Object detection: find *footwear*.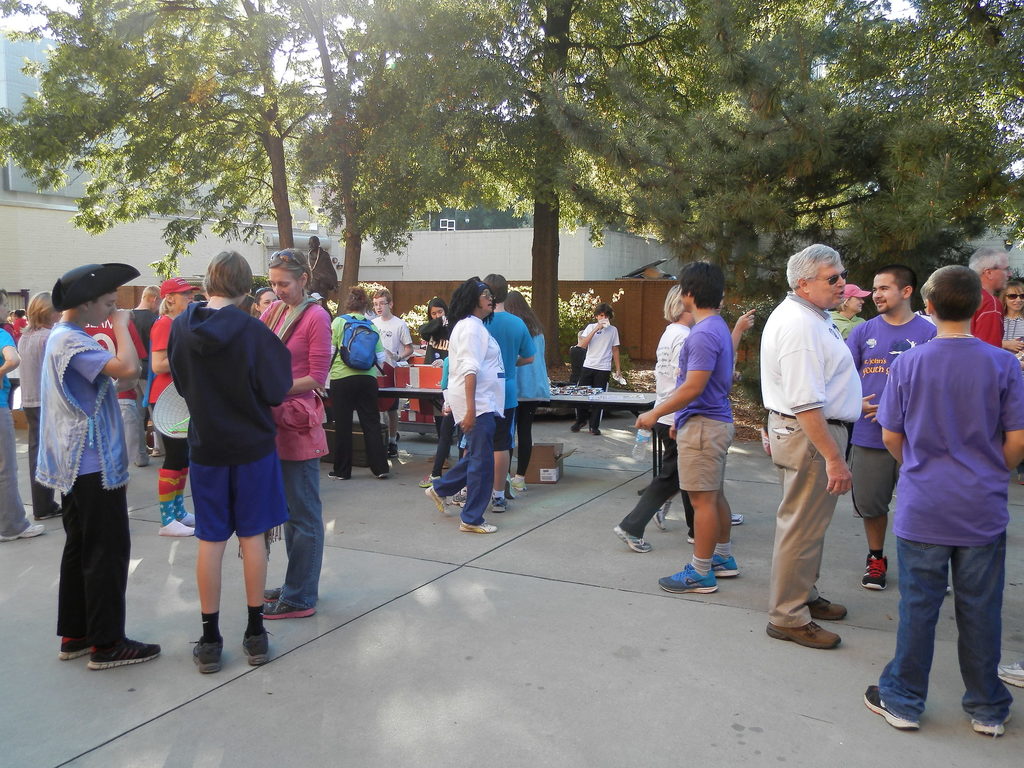
655, 563, 718, 595.
